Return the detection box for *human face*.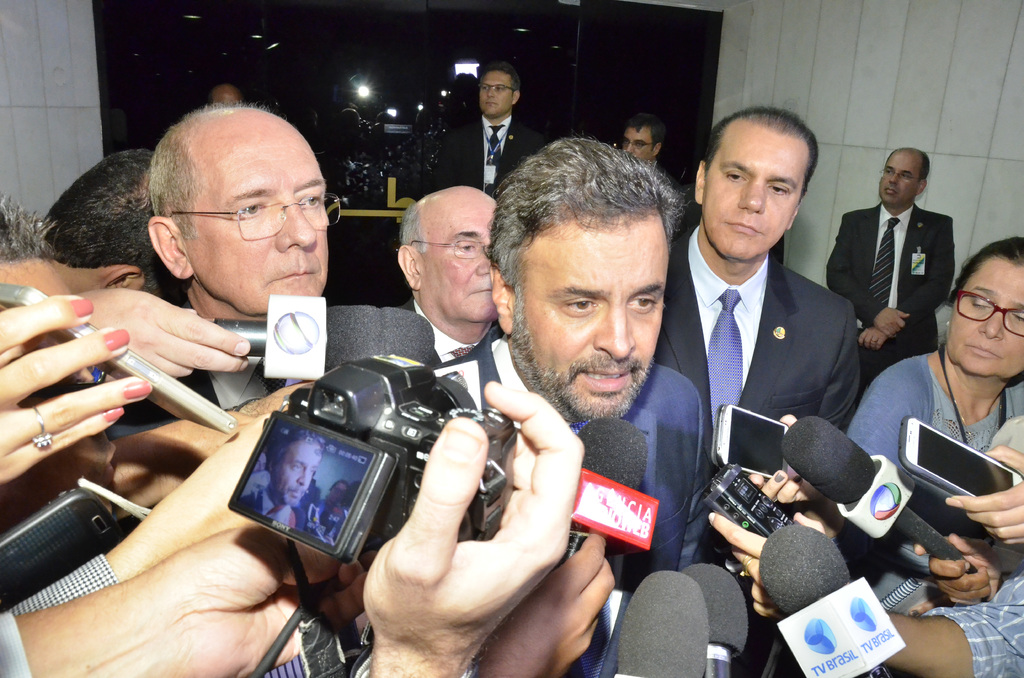
209, 85, 243, 104.
